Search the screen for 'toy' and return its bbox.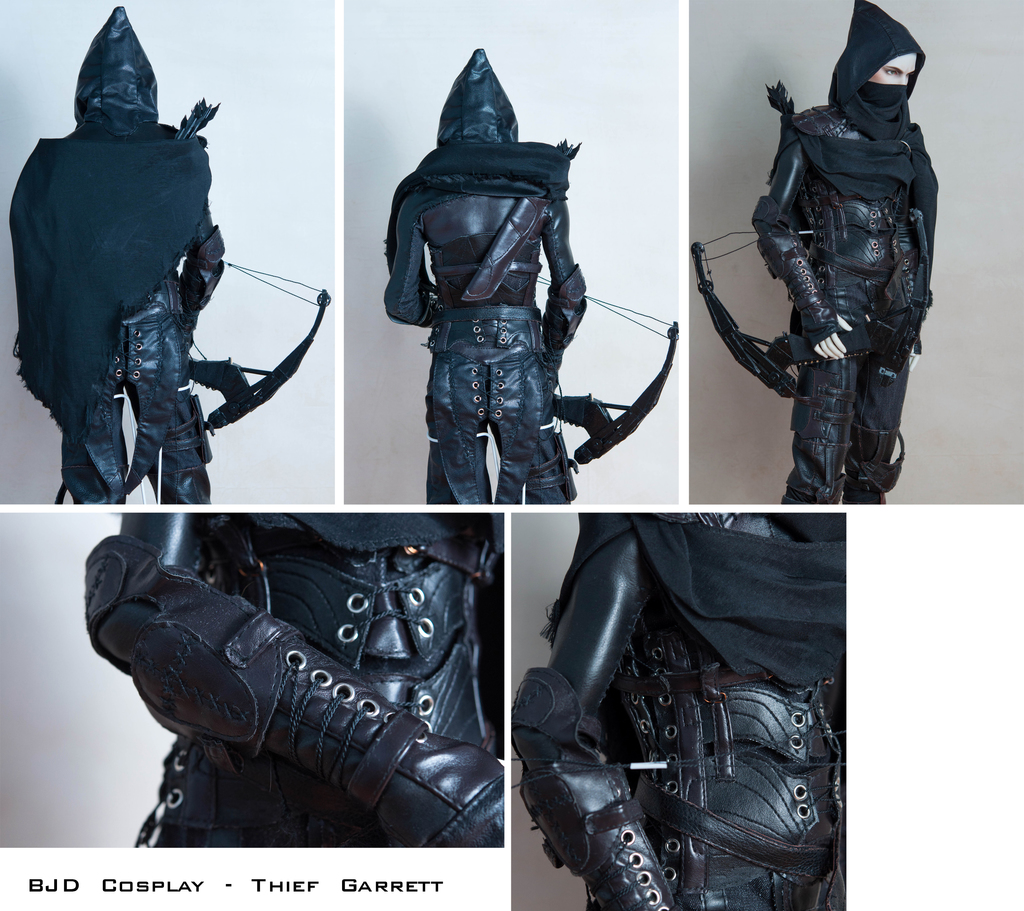
Found: x1=9, y1=5, x2=329, y2=505.
